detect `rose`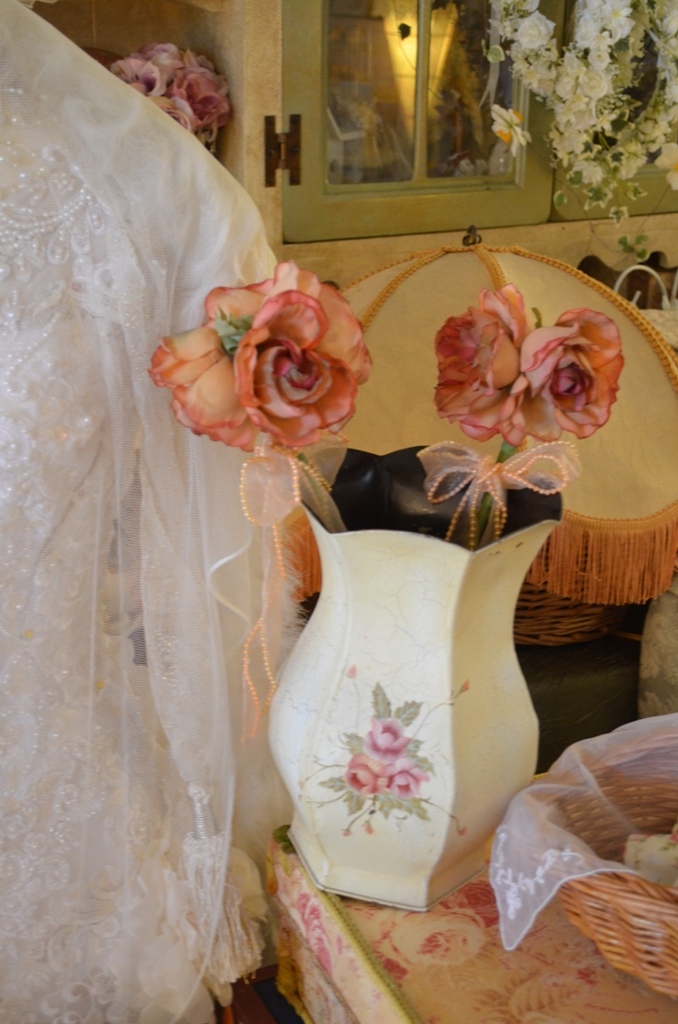
(144,279,277,457)
